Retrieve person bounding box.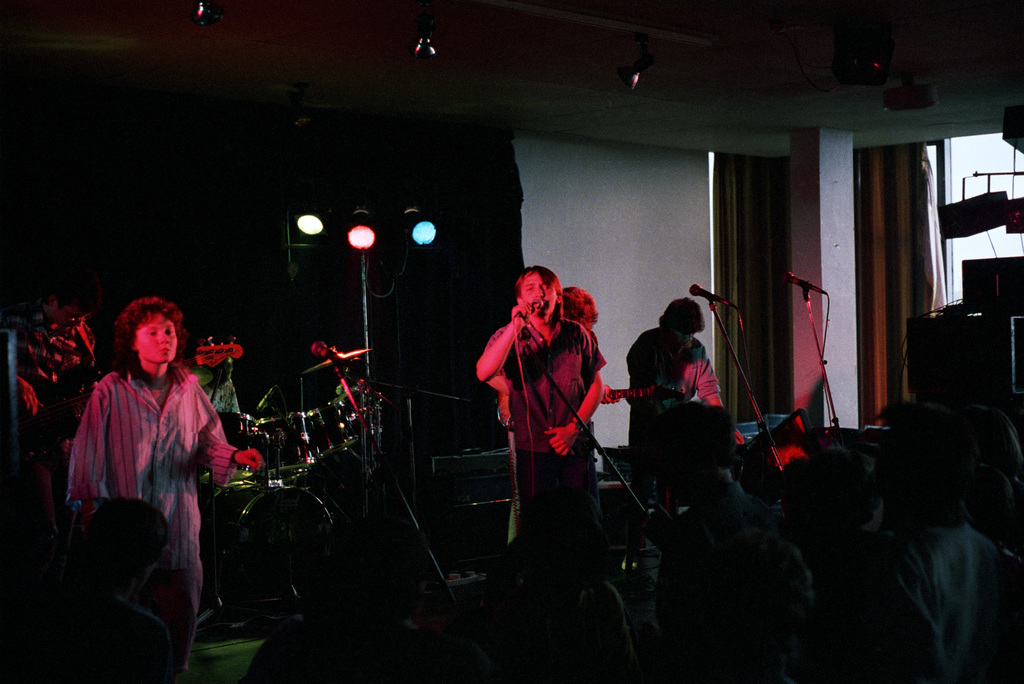
Bounding box: left=486, top=249, right=609, bottom=539.
